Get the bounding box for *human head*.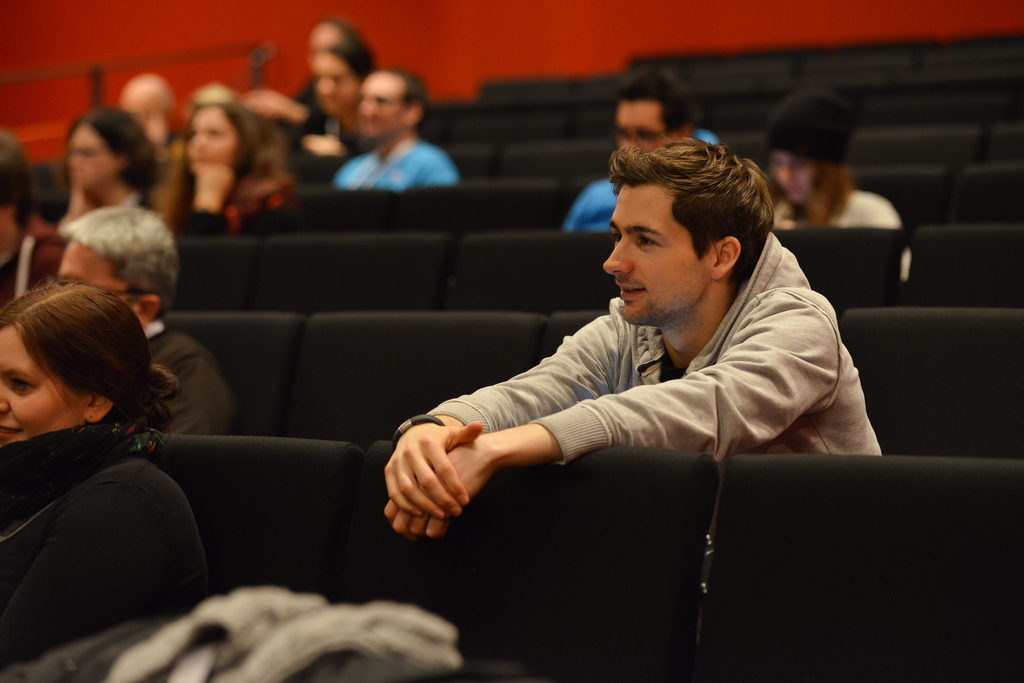
310 39 379 117.
